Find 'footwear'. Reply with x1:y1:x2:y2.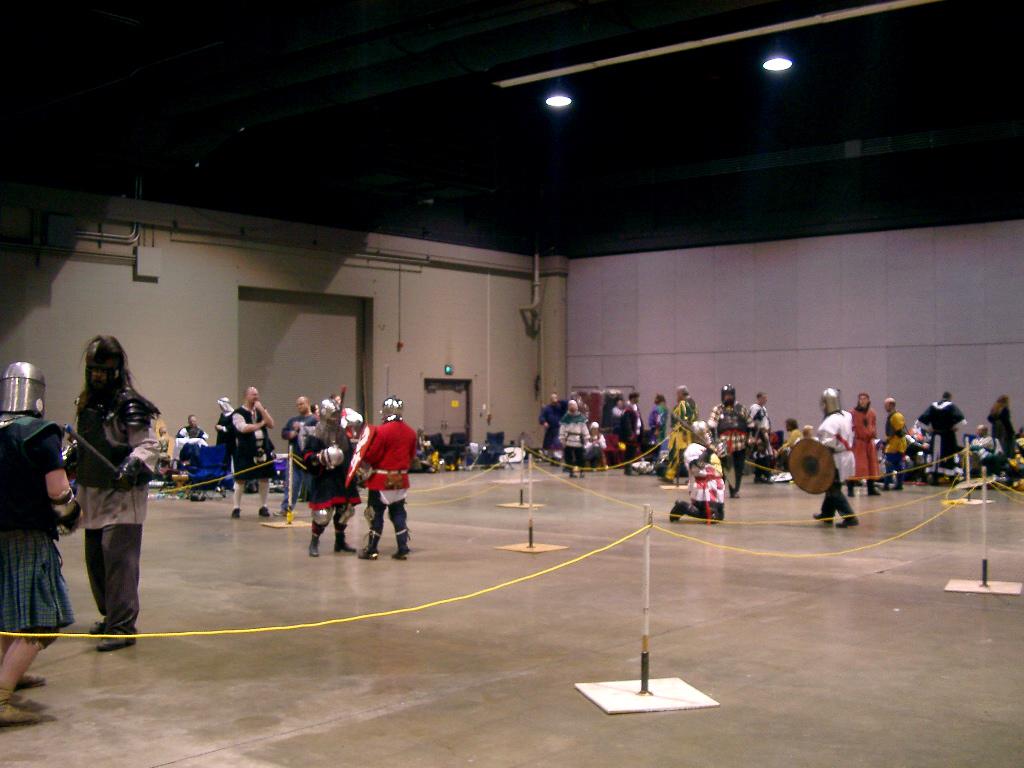
812:511:835:528.
